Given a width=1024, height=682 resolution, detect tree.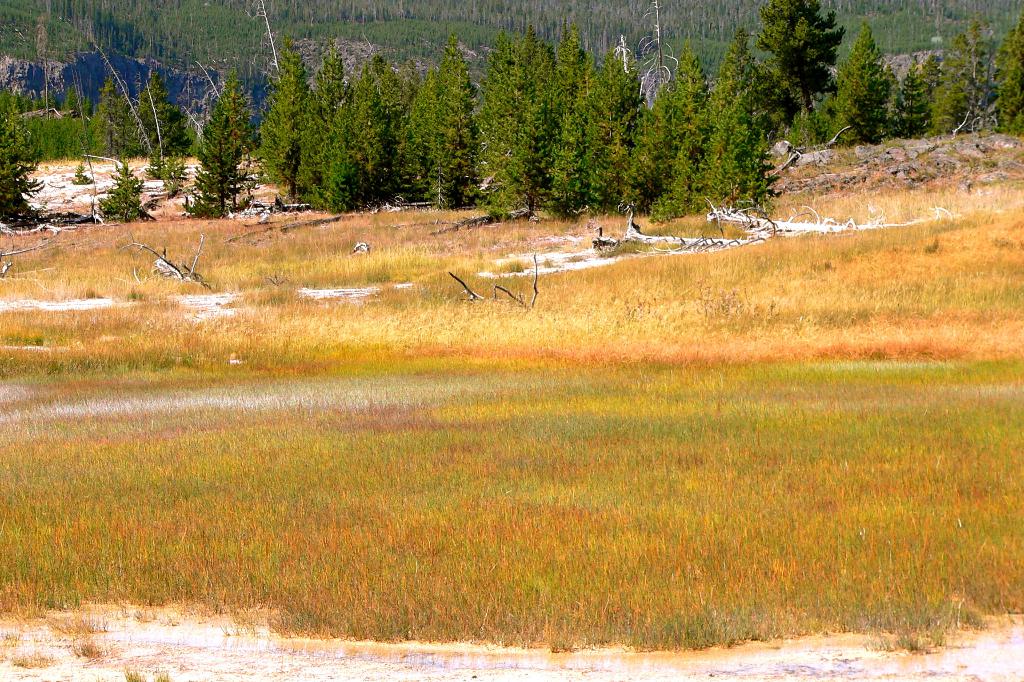
{"left": 338, "top": 58, "right": 390, "bottom": 220}.
